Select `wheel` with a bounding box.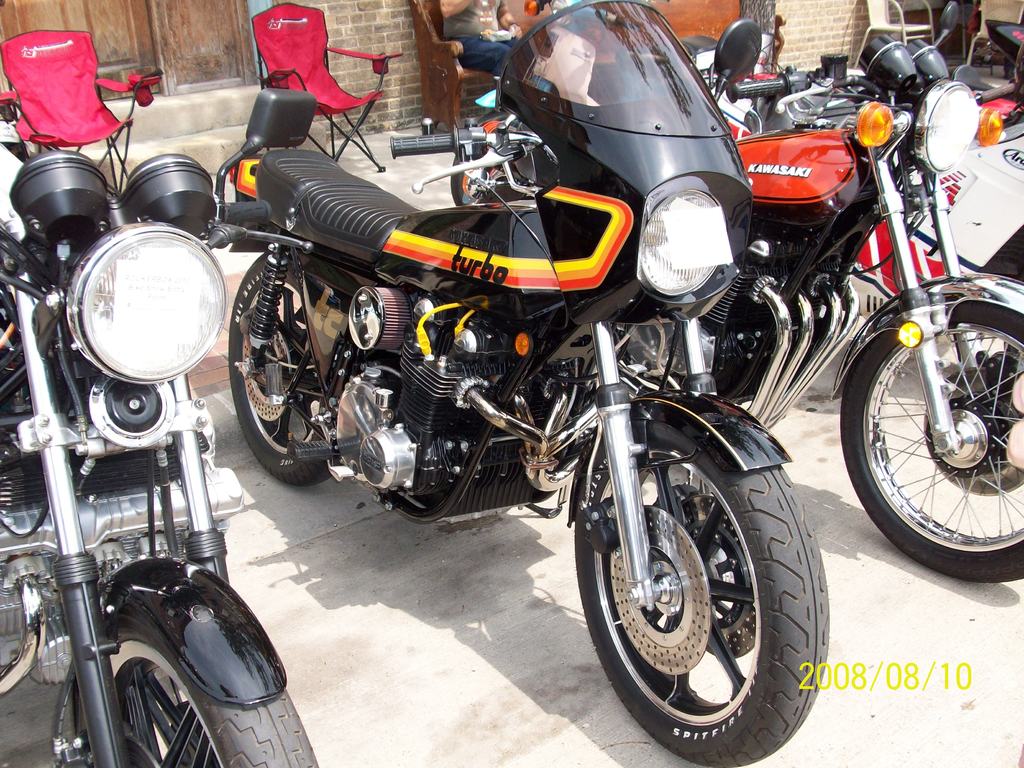
l=841, t=294, r=1023, b=587.
